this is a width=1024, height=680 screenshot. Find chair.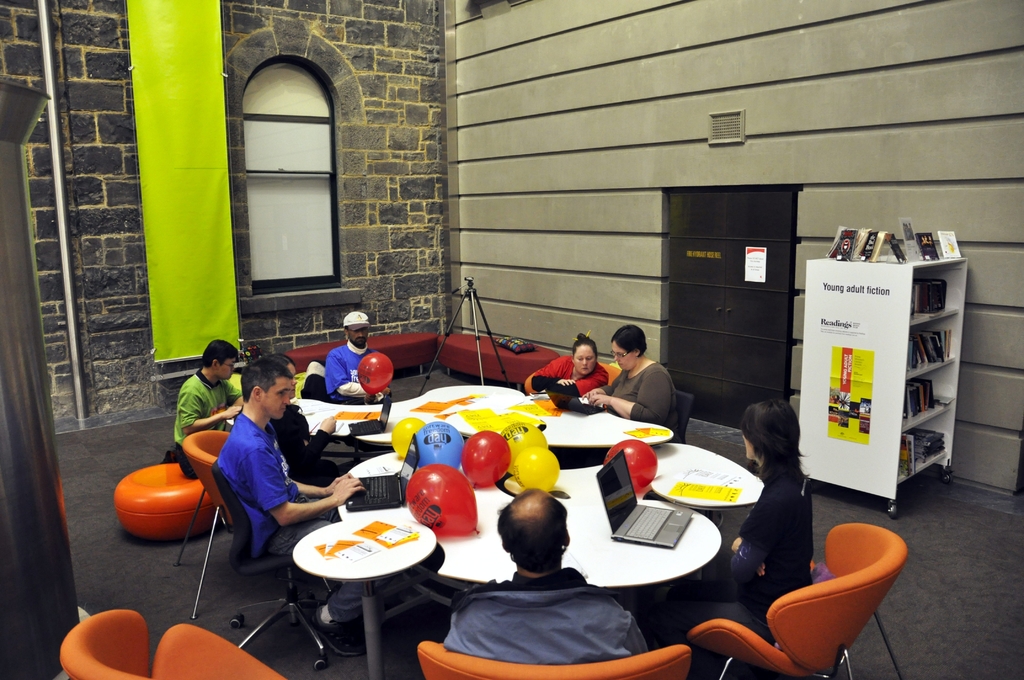
Bounding box: 177/429/226/621.
